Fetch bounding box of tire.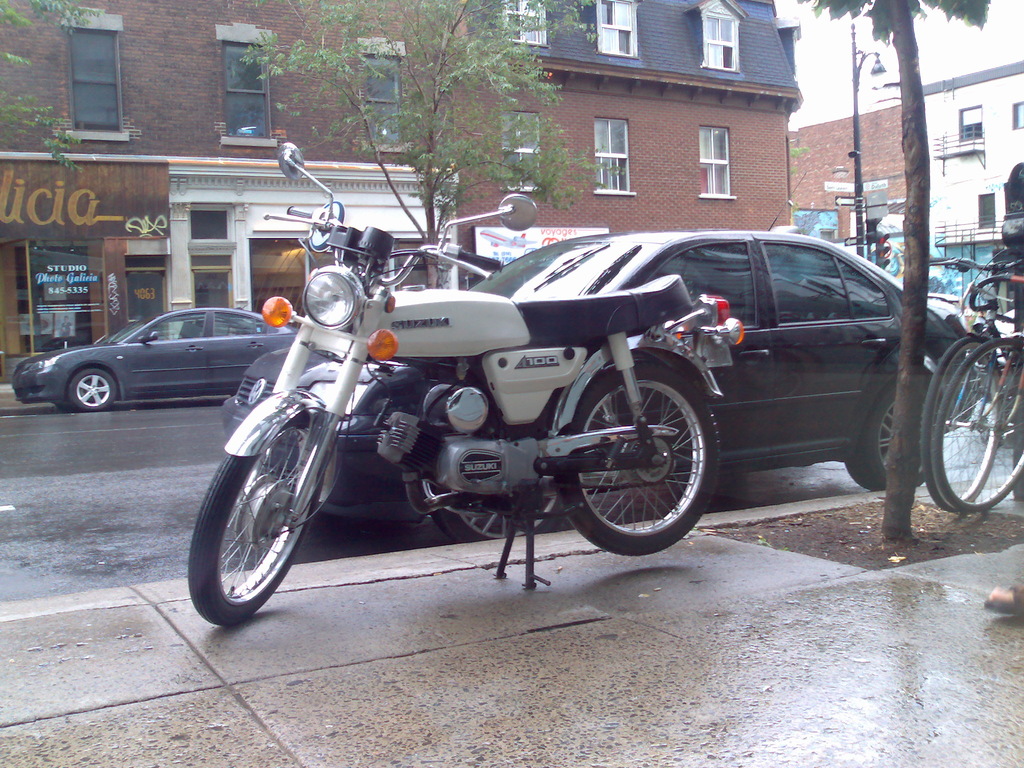
Bbox: (934, 336, 1023, 511).
